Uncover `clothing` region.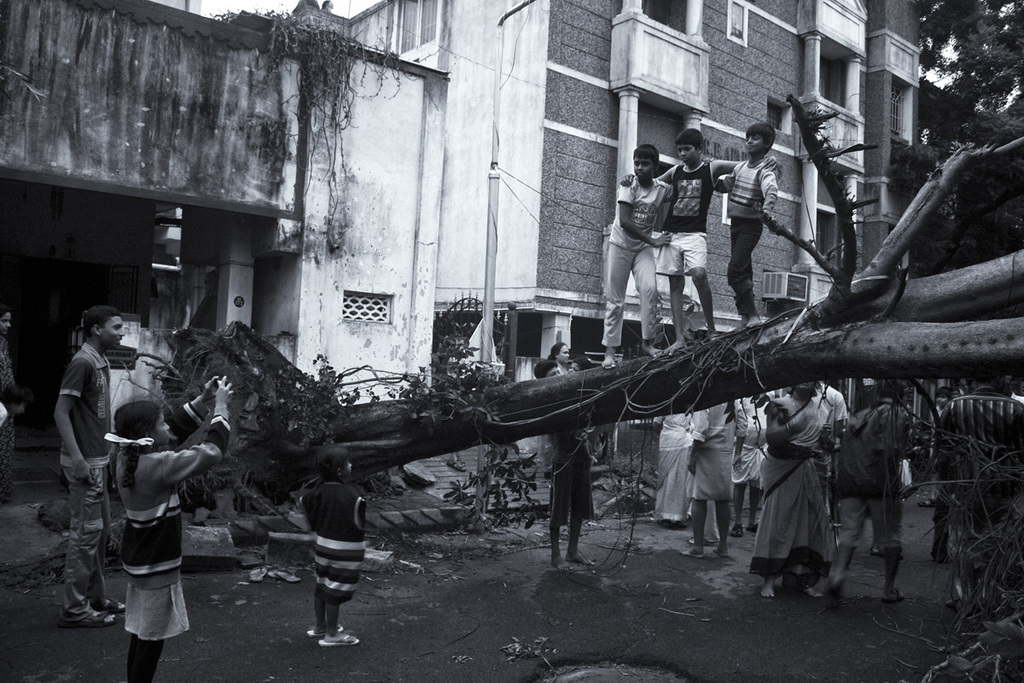
Uncovered: [0, 340, 19, 497].
